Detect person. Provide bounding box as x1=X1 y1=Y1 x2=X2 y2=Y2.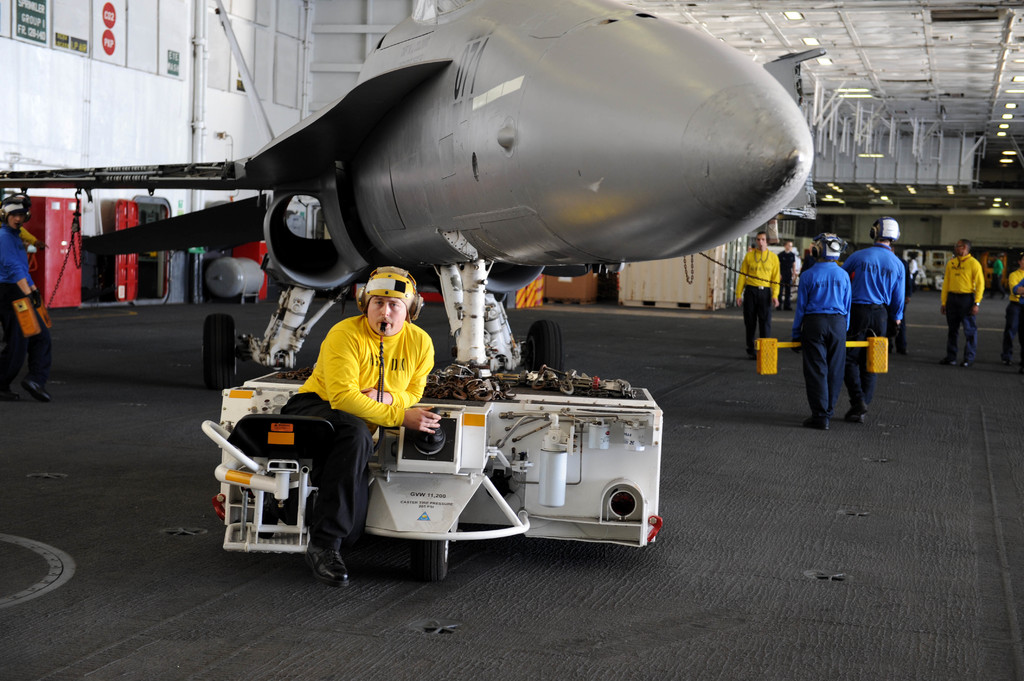
x1=791 y1=234 x2=851 y2=433.
